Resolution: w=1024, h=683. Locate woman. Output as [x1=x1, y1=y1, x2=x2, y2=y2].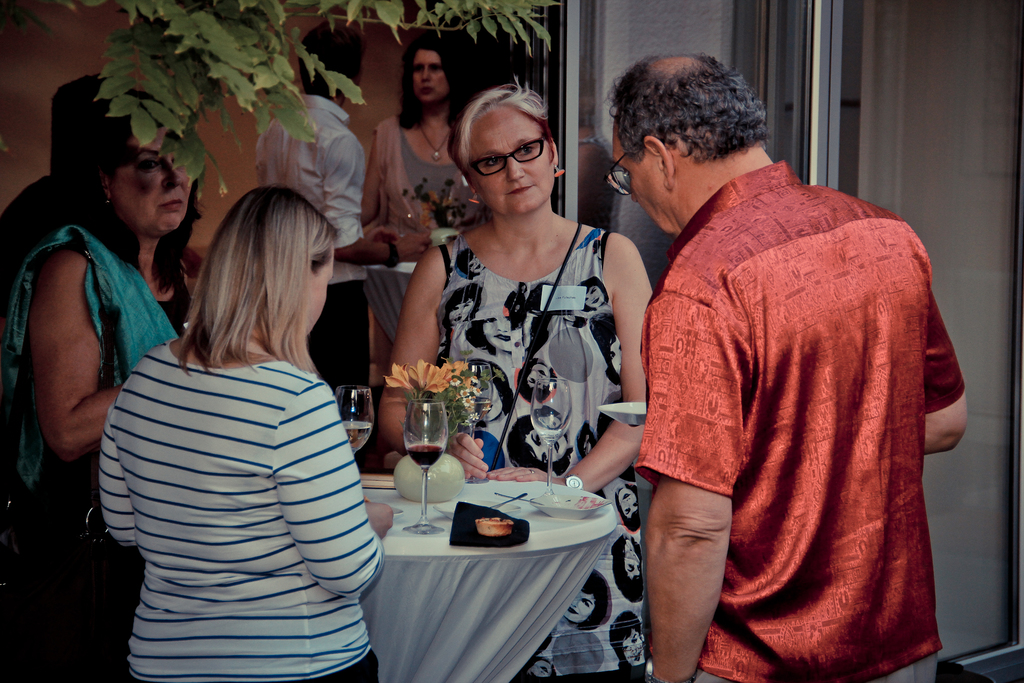
[x1=611, y1=483, x2=645, y2=536].
